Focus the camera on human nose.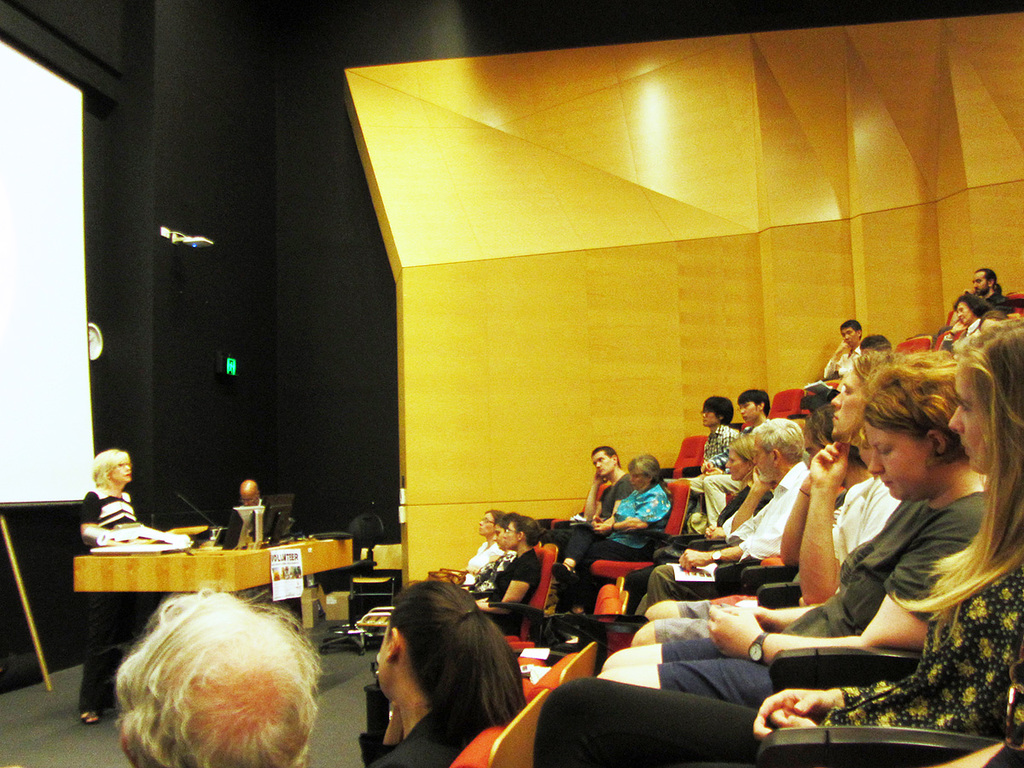
Focus region: box(123, 463, 128, 475).
